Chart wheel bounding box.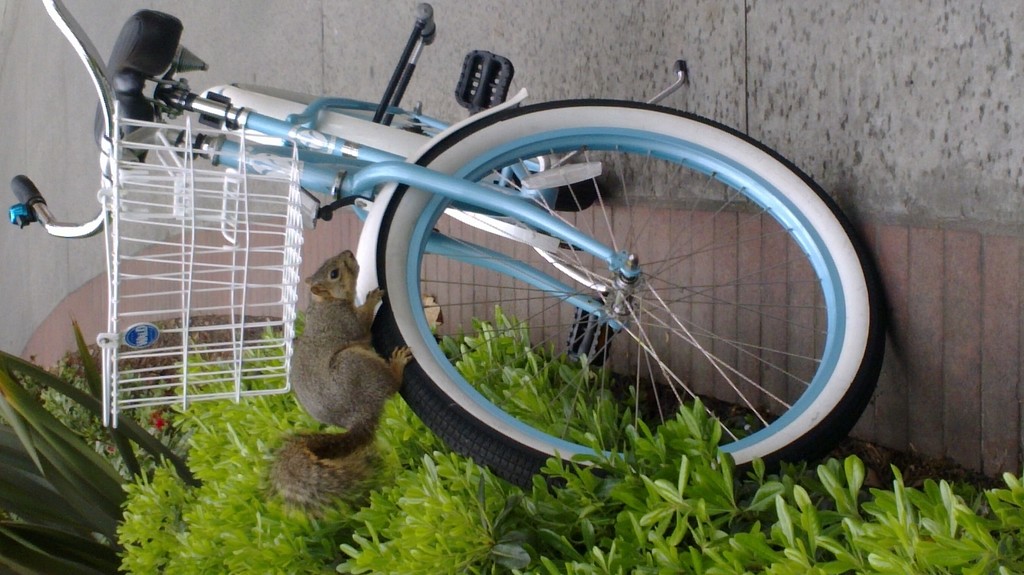
Charted: select_region(380, 112, 866, 462).
